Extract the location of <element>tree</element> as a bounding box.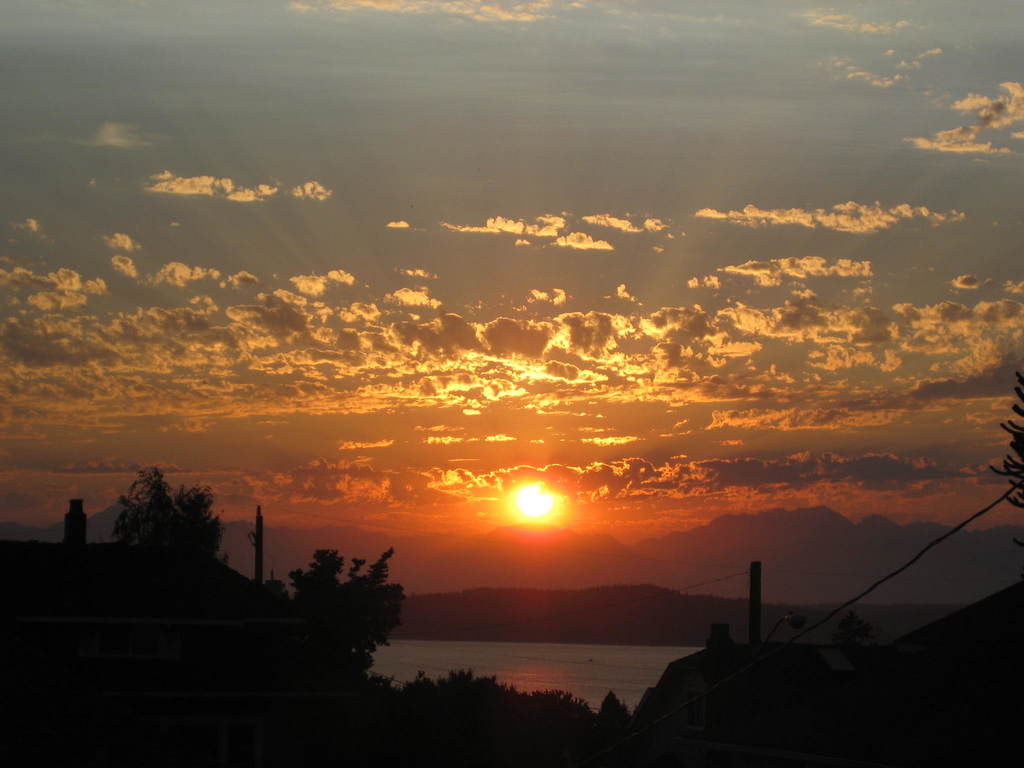
287, 547, 410, 676.
